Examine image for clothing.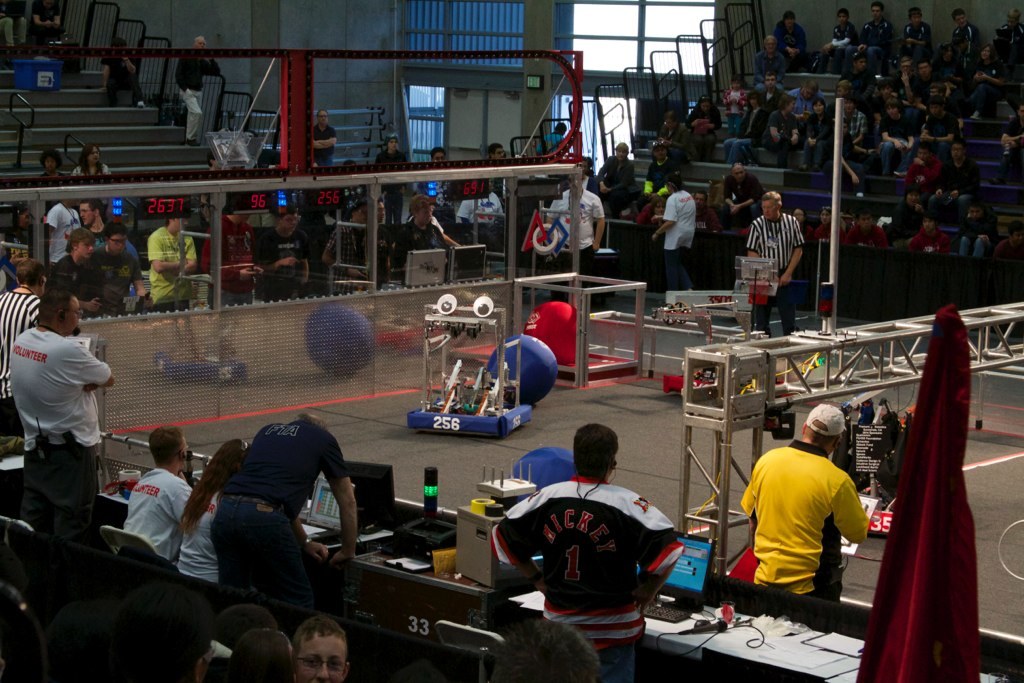
Examination result: {"left": 375, "top": 149, "right": 402, "bottom": 217}.
